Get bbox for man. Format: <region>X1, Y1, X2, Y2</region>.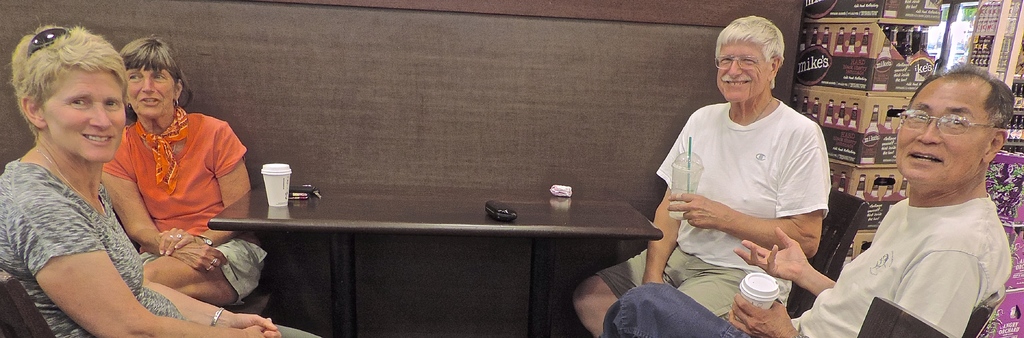
<region>568, 17, 832, 337</region>.
